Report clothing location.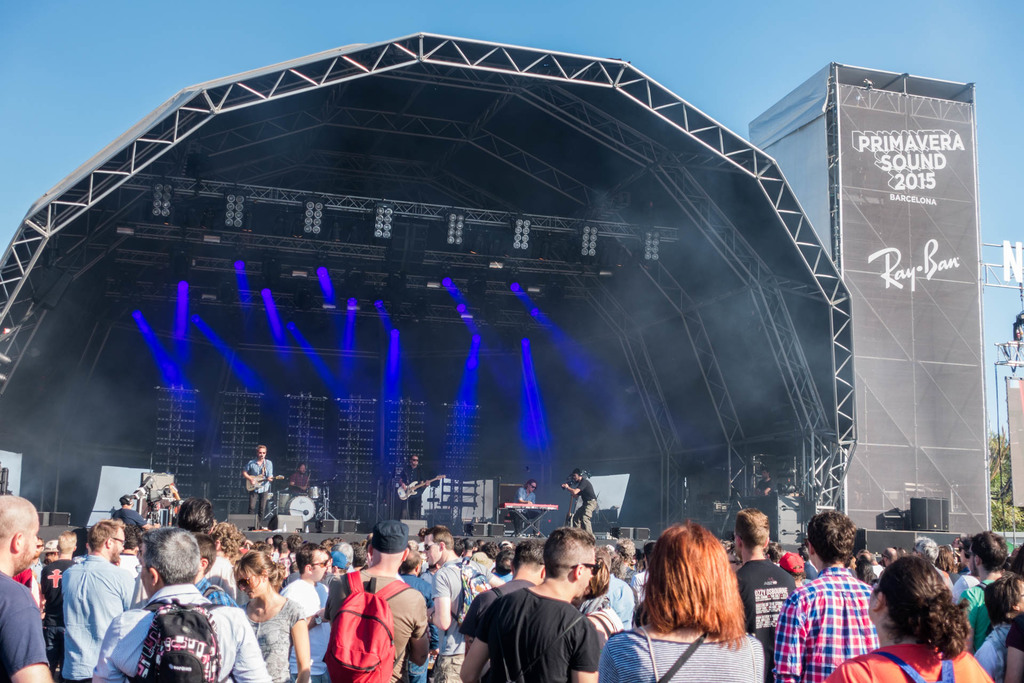
Report: BBox(58, 551, 140, 681).
